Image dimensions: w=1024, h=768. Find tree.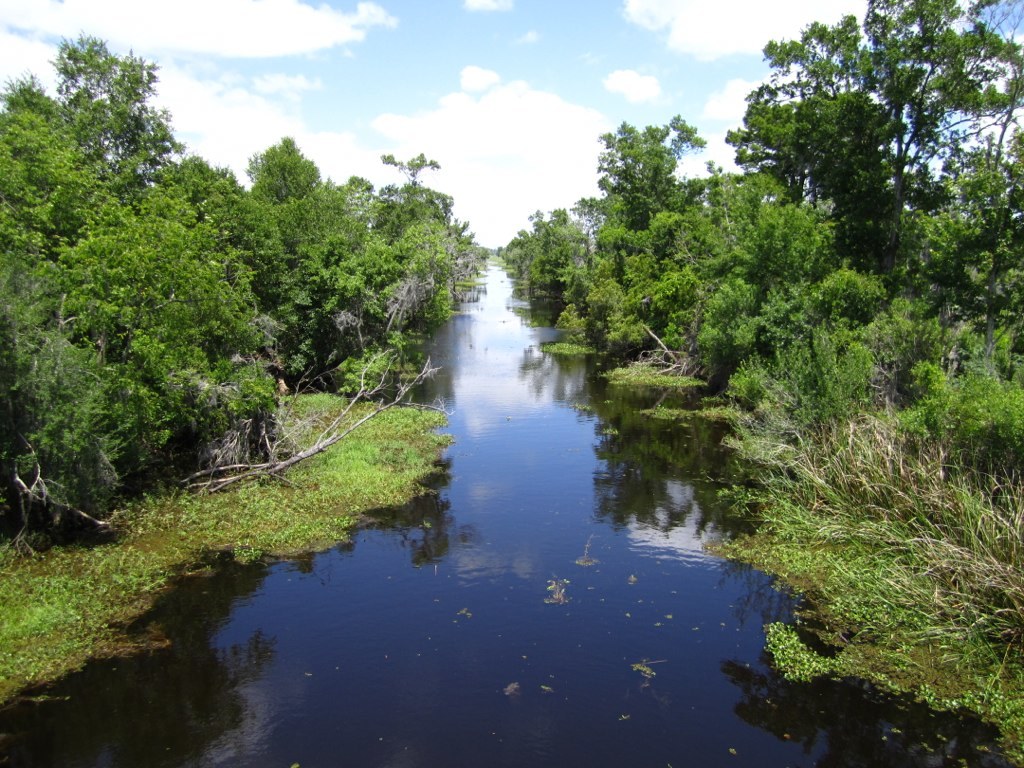
box(733, 12, 986, 315).
